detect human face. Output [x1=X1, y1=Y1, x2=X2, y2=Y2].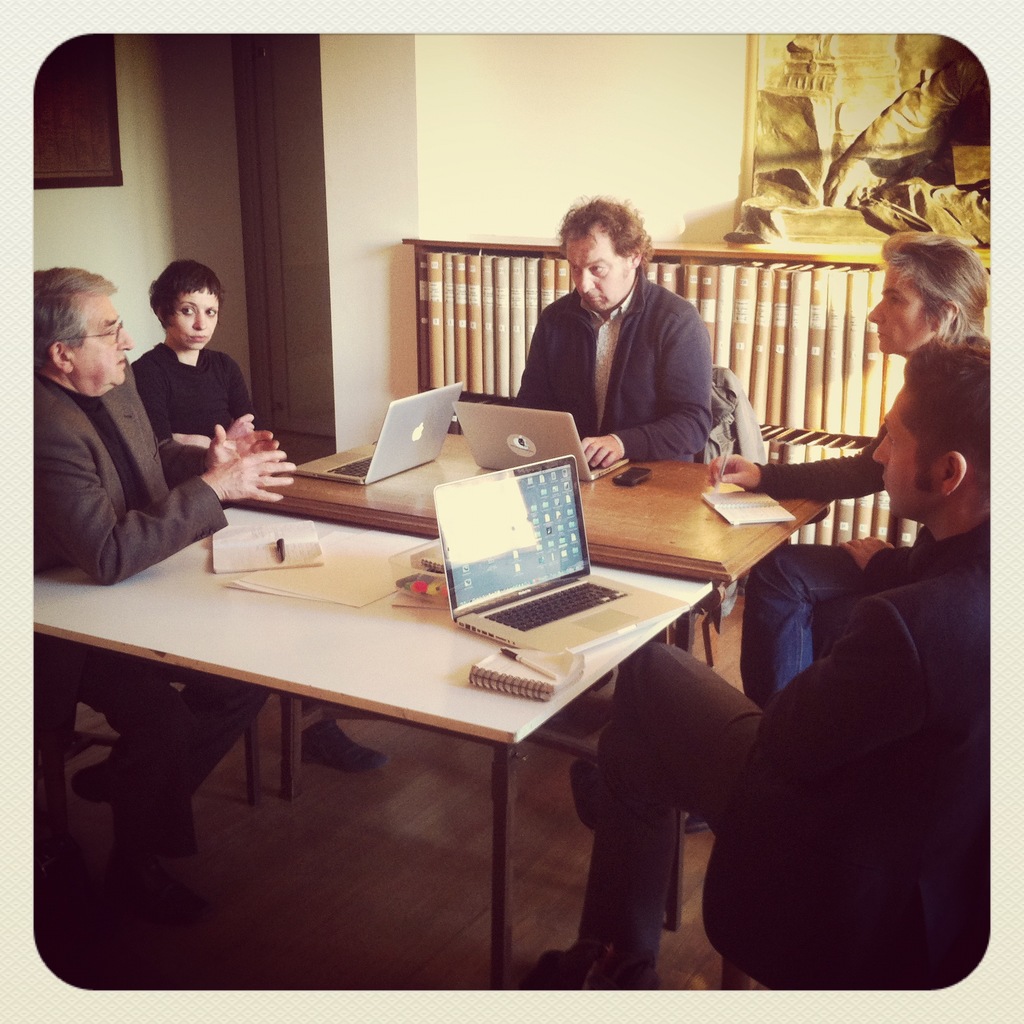
[x1=63, y1=297, x2=133, y2=390].
